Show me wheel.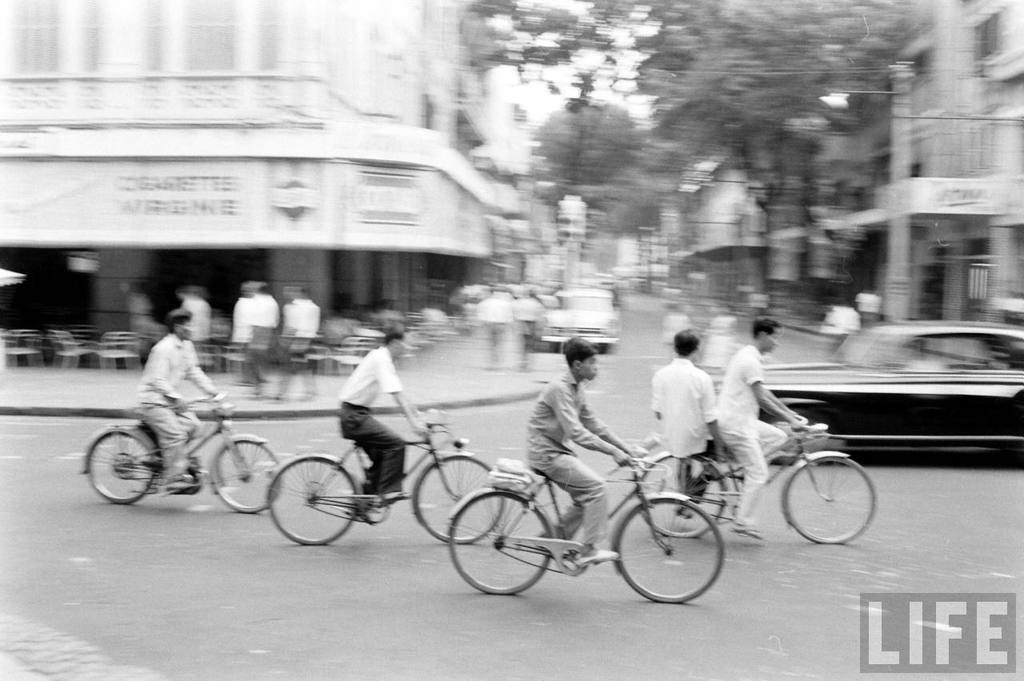
wheel is here: left=270, top=458, right=360, bottom=546.
